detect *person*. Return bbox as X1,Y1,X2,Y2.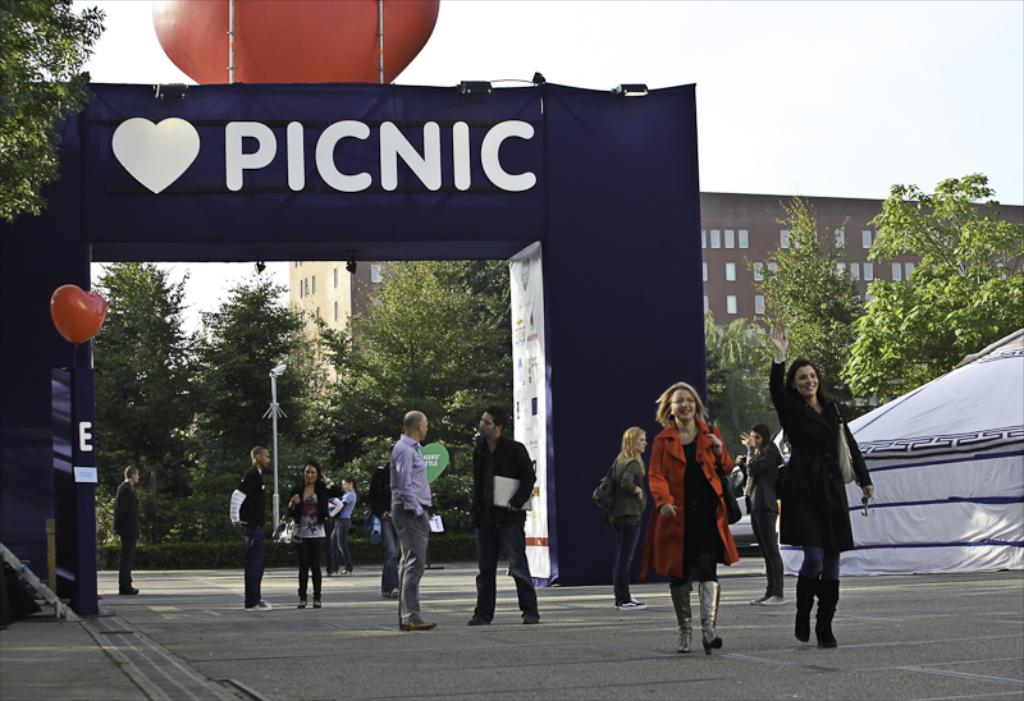
762,329,878,655.
